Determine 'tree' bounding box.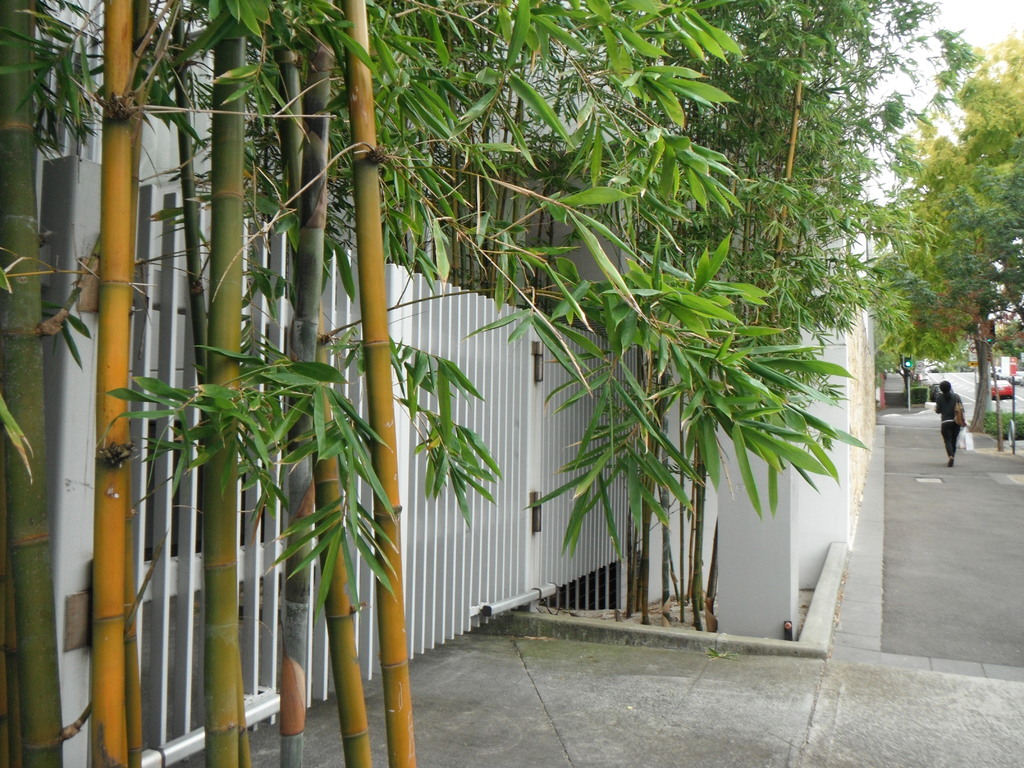
Determined: locate(0, 0, 820, 767).
